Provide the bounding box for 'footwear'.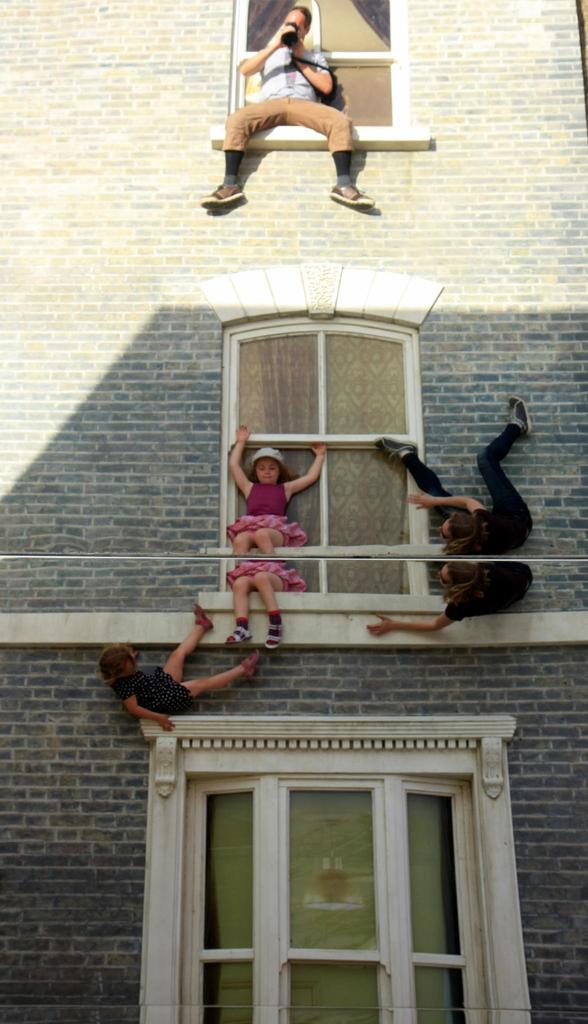
x1=202, y1=186, x2=240, y2=203.
